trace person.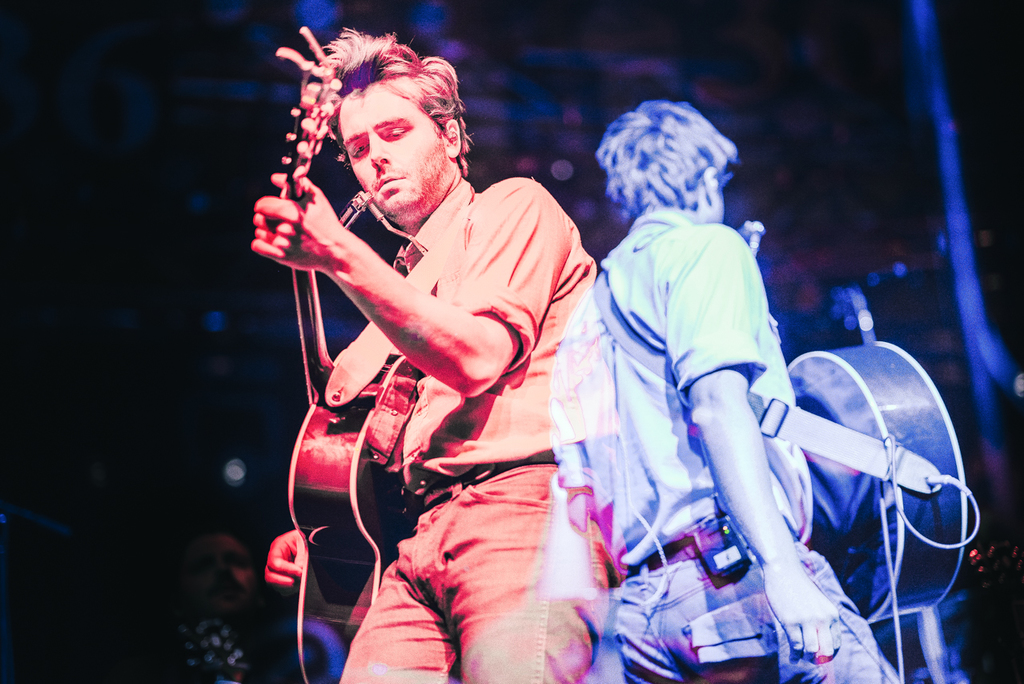
Traced to [left=545, top=104, right=902, bottom=680].
